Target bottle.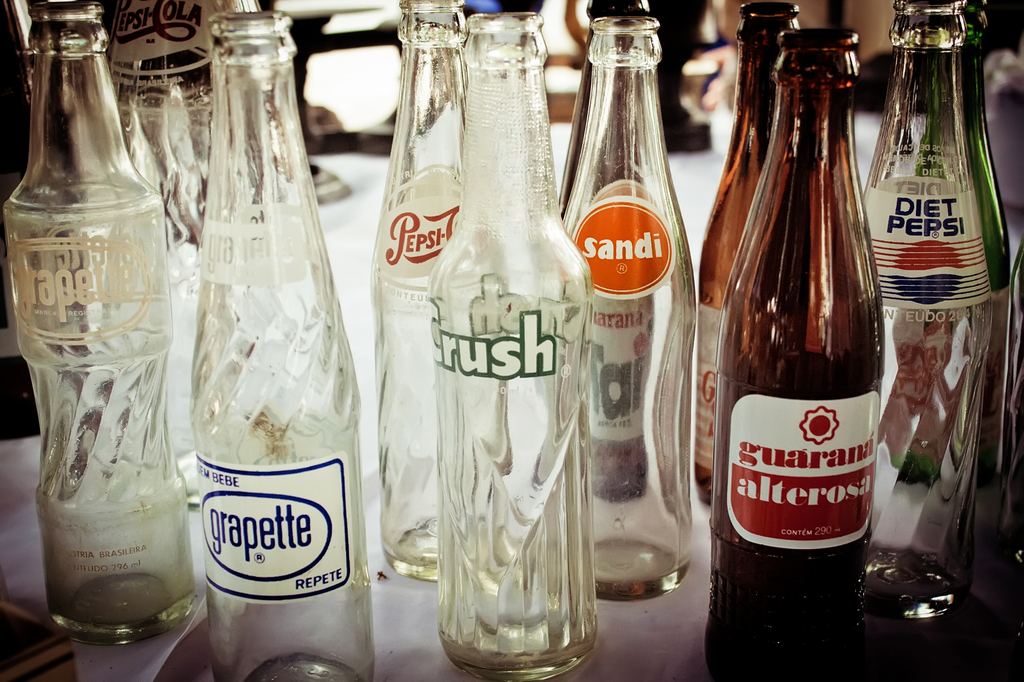
Target region: {"left": 192, "top": 12, "right": 372, "bottom": 681}.
